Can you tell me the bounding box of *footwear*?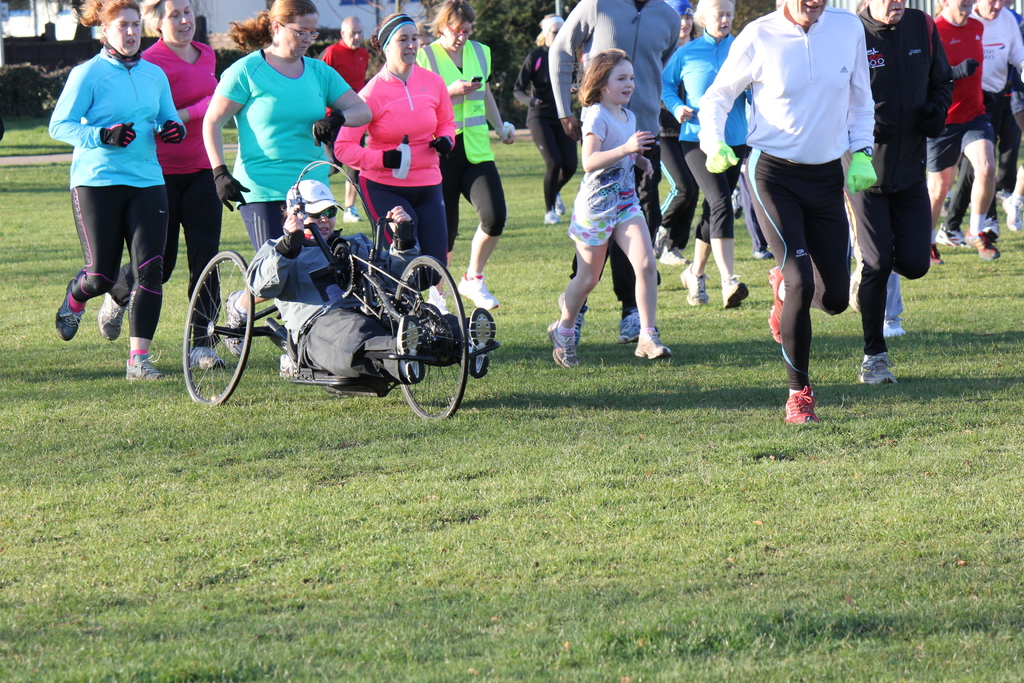
region(849, 243, 866, 315).
